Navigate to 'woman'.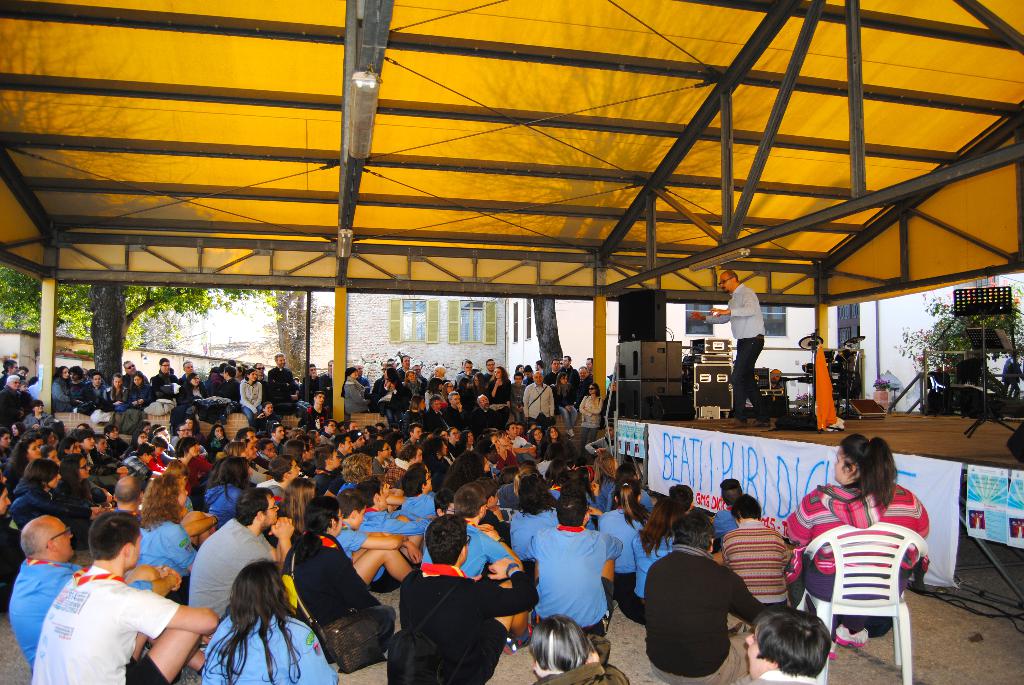
Navigation target: 486, 432, 506, 475.
